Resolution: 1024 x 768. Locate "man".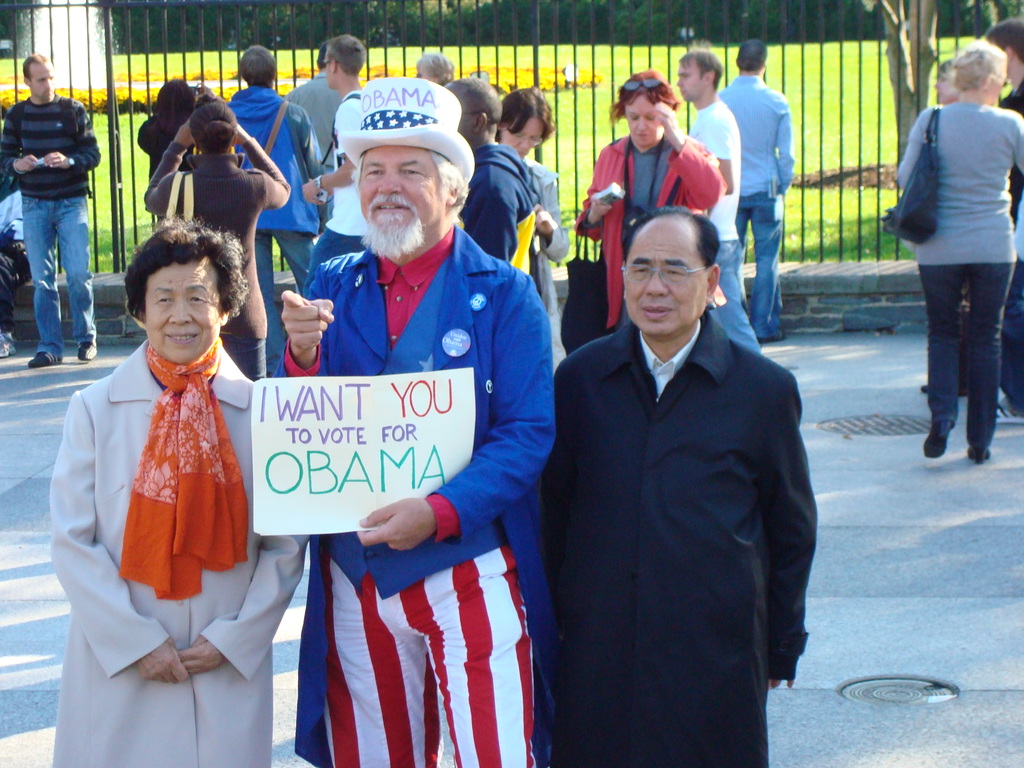
<box>267,74,556,767</box>.
